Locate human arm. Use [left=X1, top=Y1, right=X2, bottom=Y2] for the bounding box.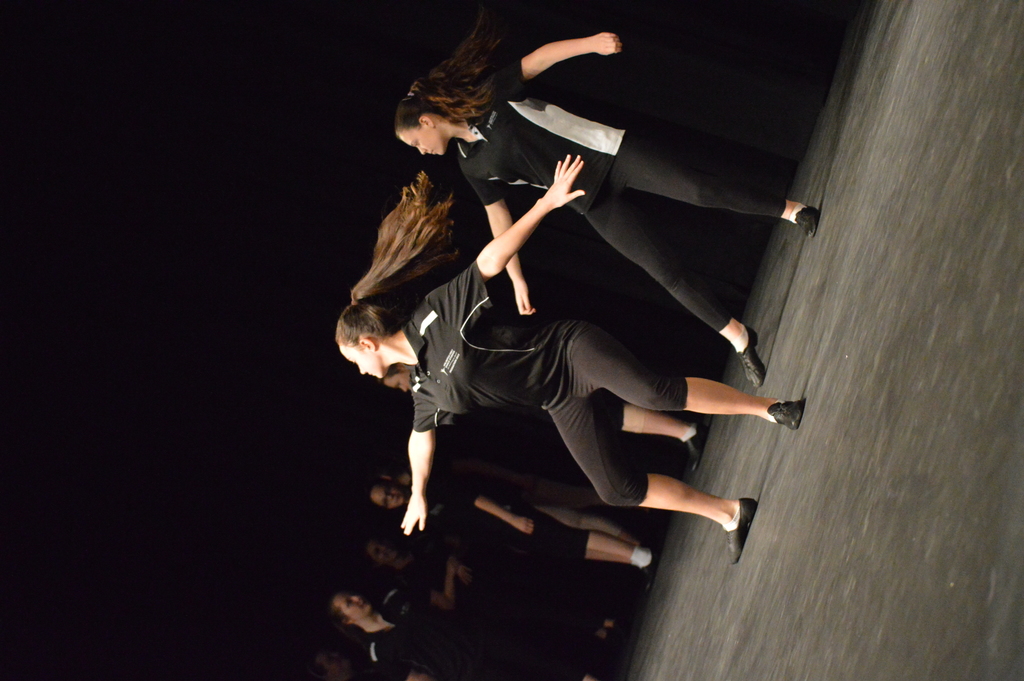
[left=447, top=487, right=535, bottom=541].
